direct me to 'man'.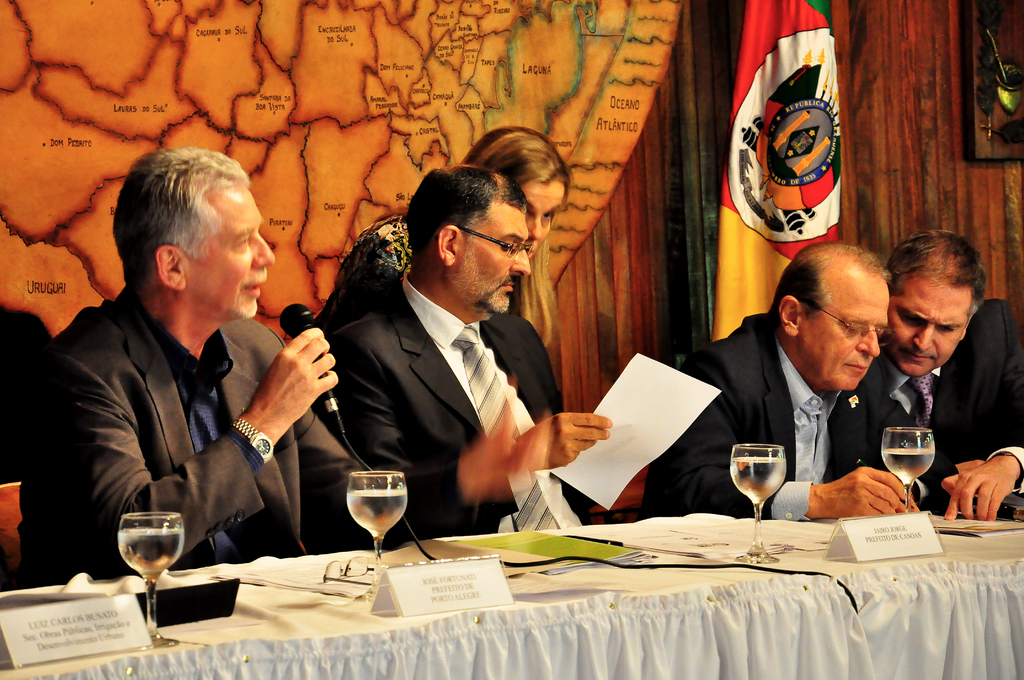
Direction: <bbox>15, 143, 403, 594</bbox>.
